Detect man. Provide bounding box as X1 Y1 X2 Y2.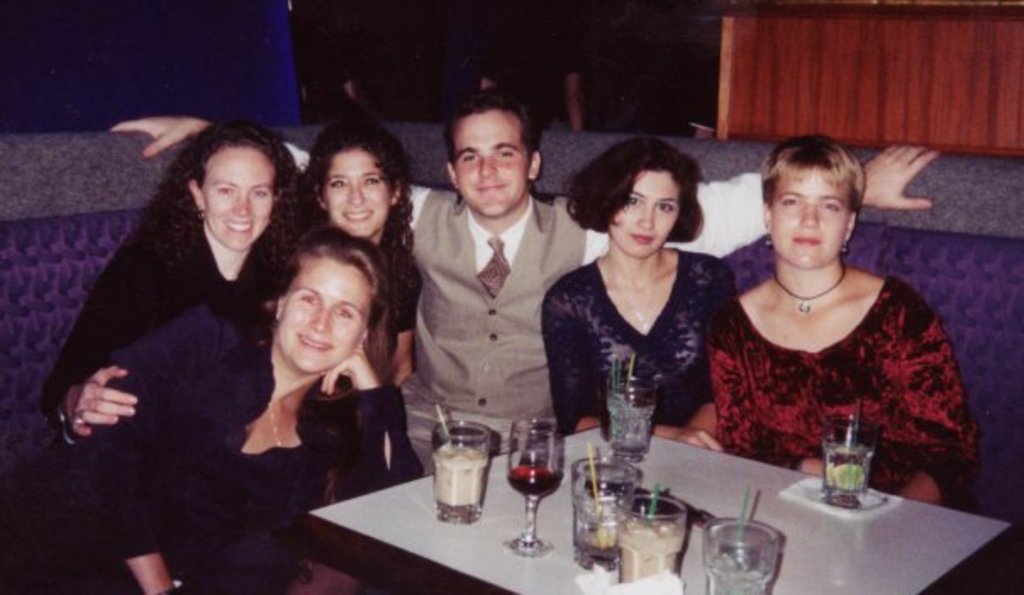
393 98 587 470.
